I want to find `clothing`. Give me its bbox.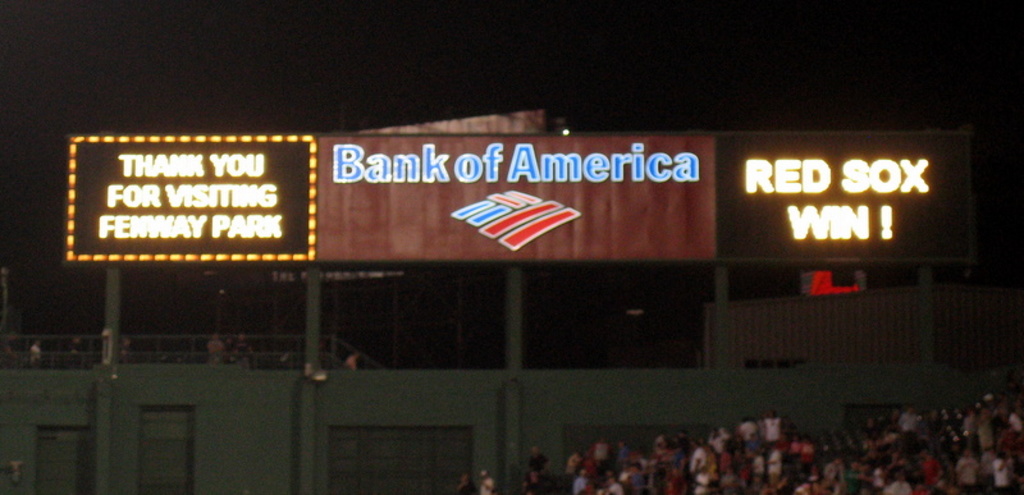
(x1=996, y1=454, x2=1010, y2=487).
